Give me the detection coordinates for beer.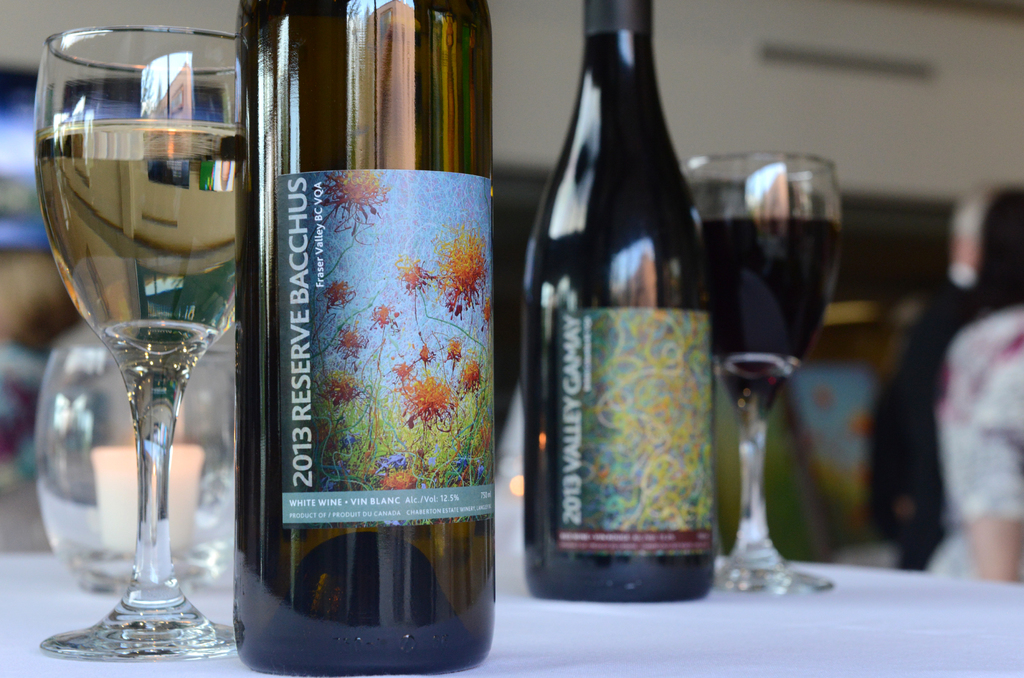
(x1=515, y1=0, x2=746, y2=620).
